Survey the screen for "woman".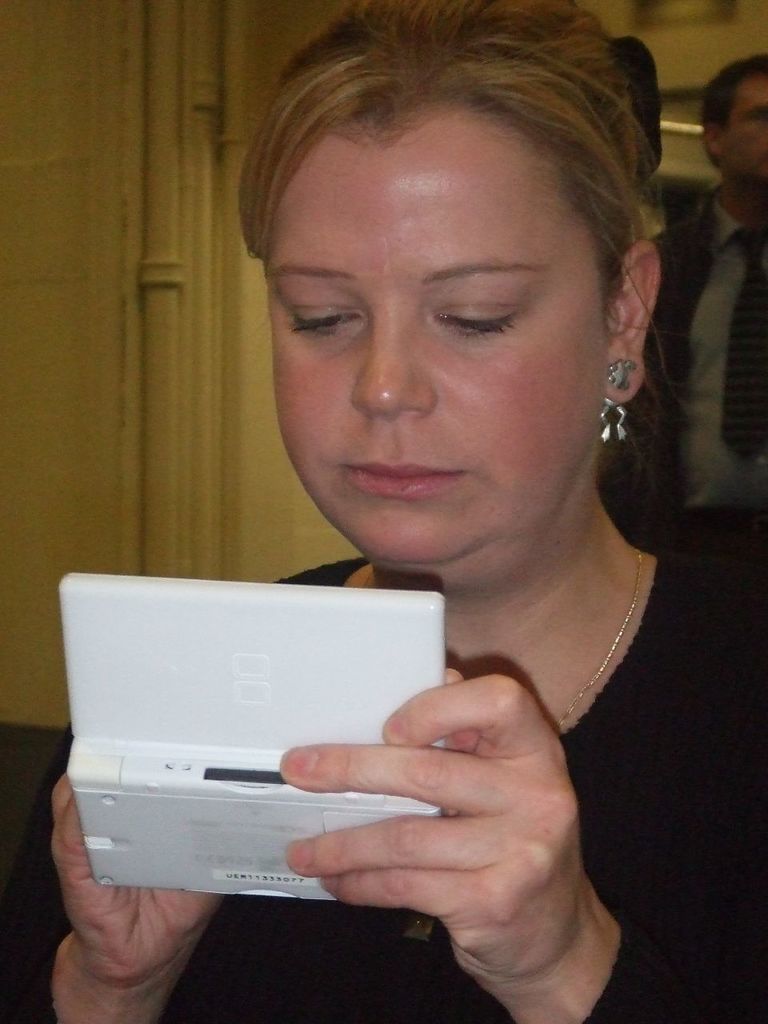
Survey found: bbox(0, 0, 767, 1023).
